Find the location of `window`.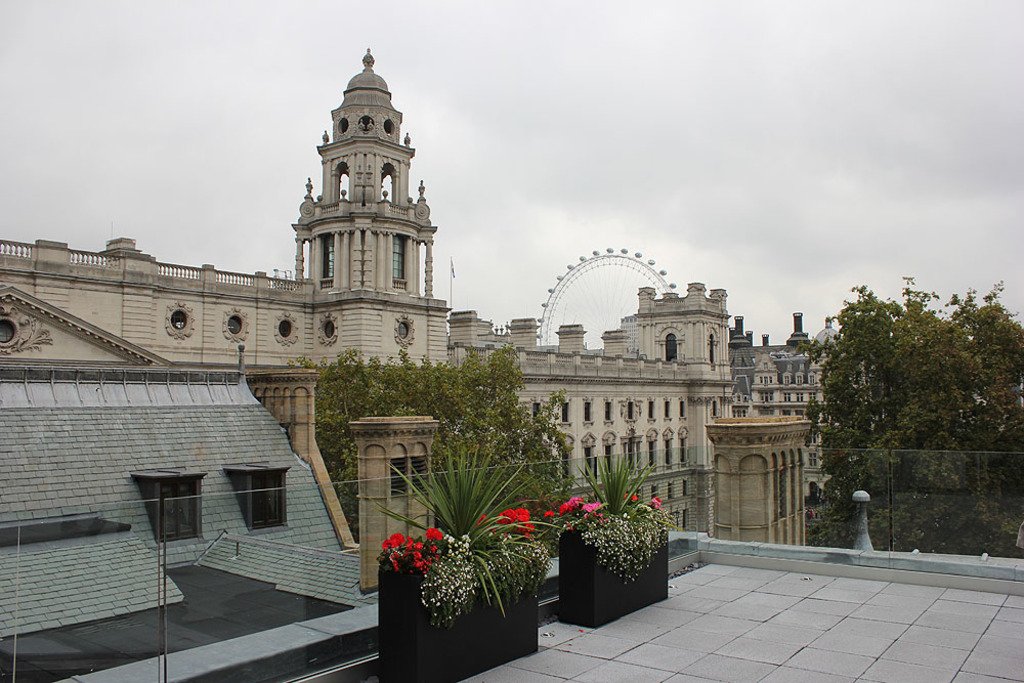
Location: {"left": 666, "top": 439, "right": 672, "bottom": 465}.
